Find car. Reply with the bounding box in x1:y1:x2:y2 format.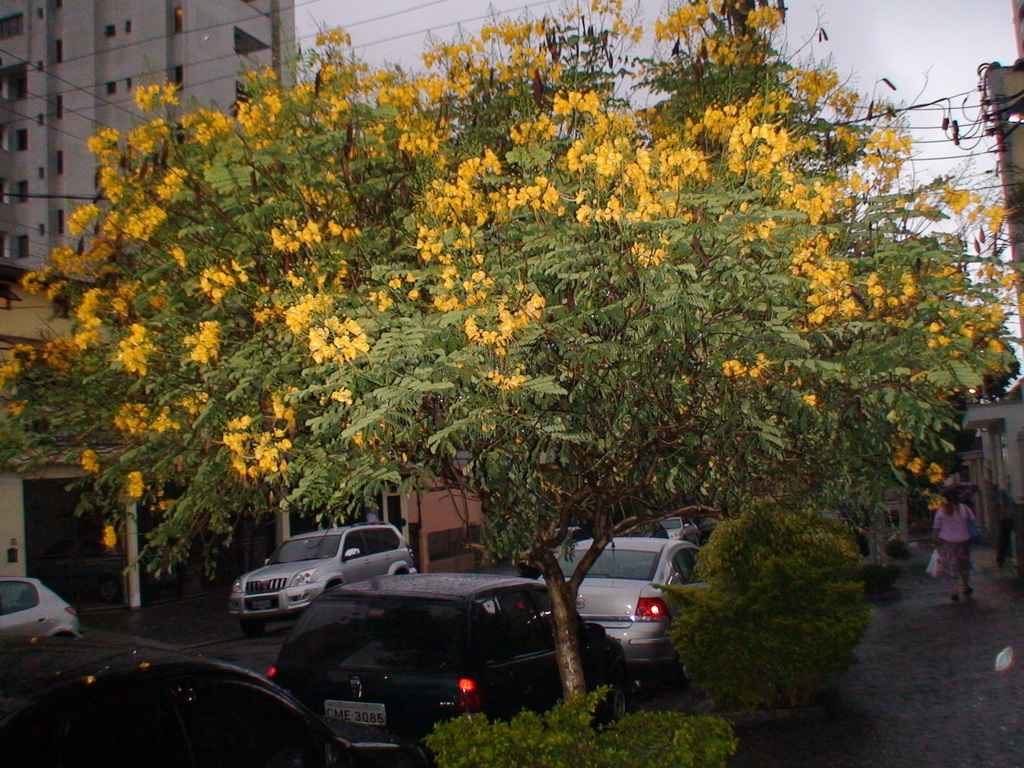
222:536:425:635.
